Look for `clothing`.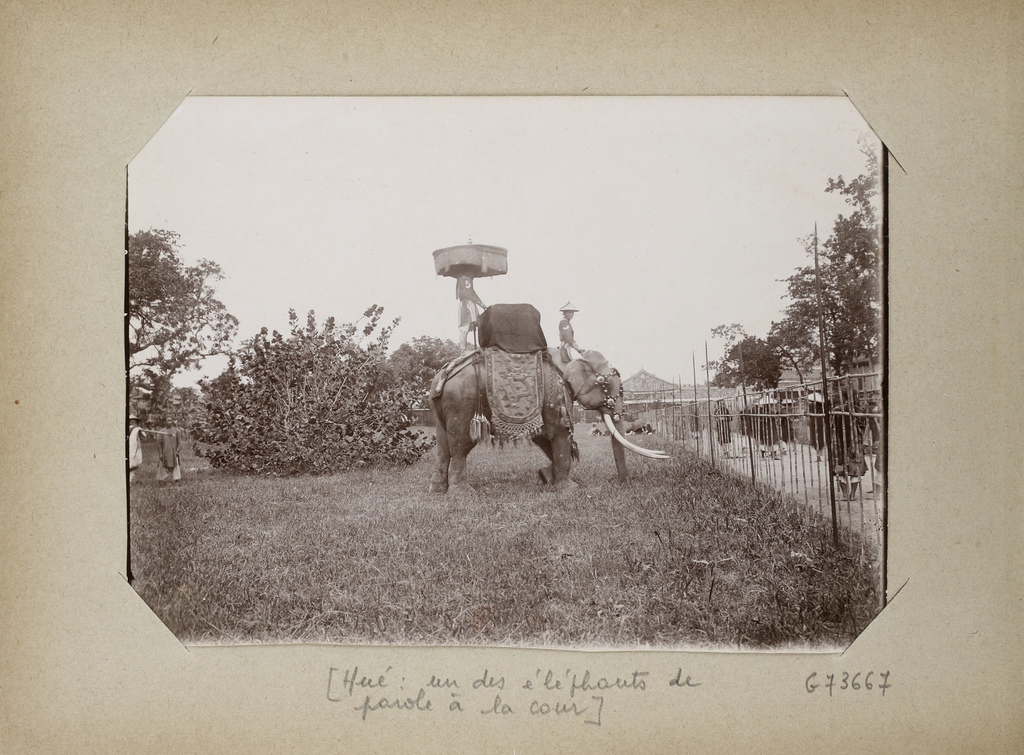
Found: region(156, 427, 182, 479).
